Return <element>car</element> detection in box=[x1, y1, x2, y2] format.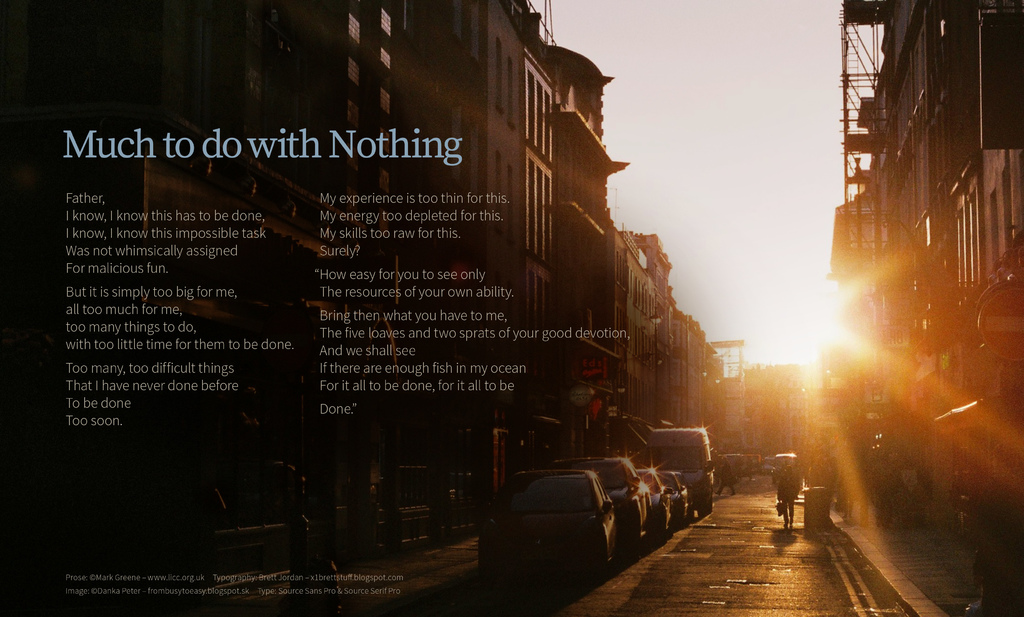
box=[477, 466, 623, 582].
